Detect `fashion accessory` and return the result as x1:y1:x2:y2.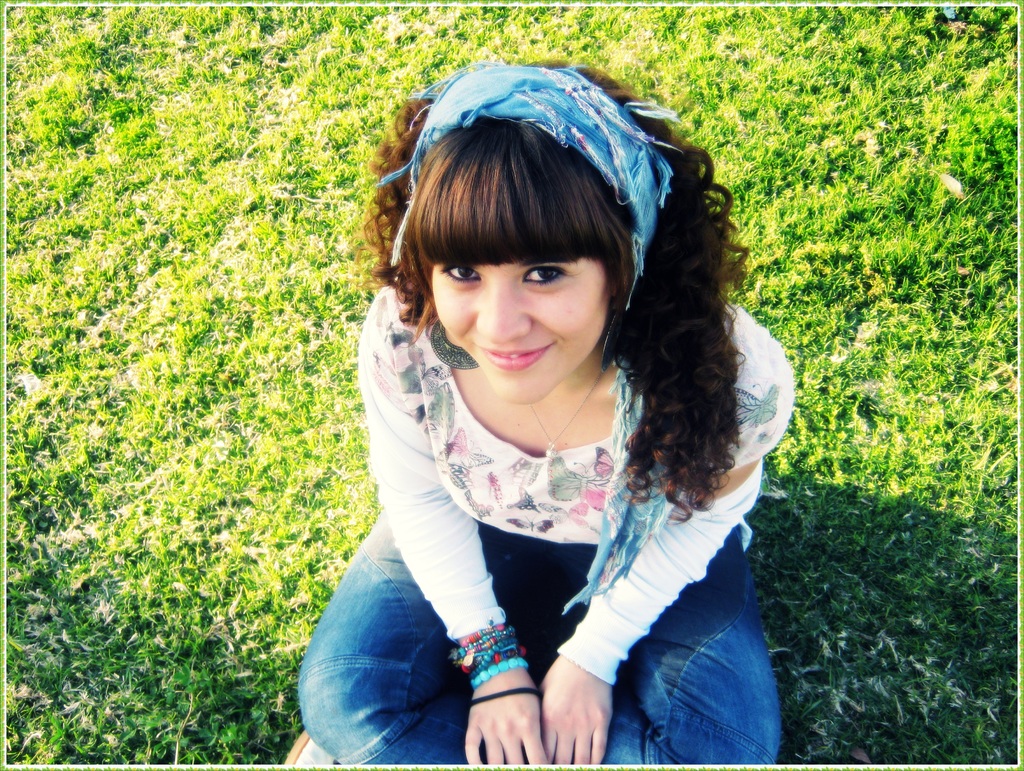
525:337:609:457.
